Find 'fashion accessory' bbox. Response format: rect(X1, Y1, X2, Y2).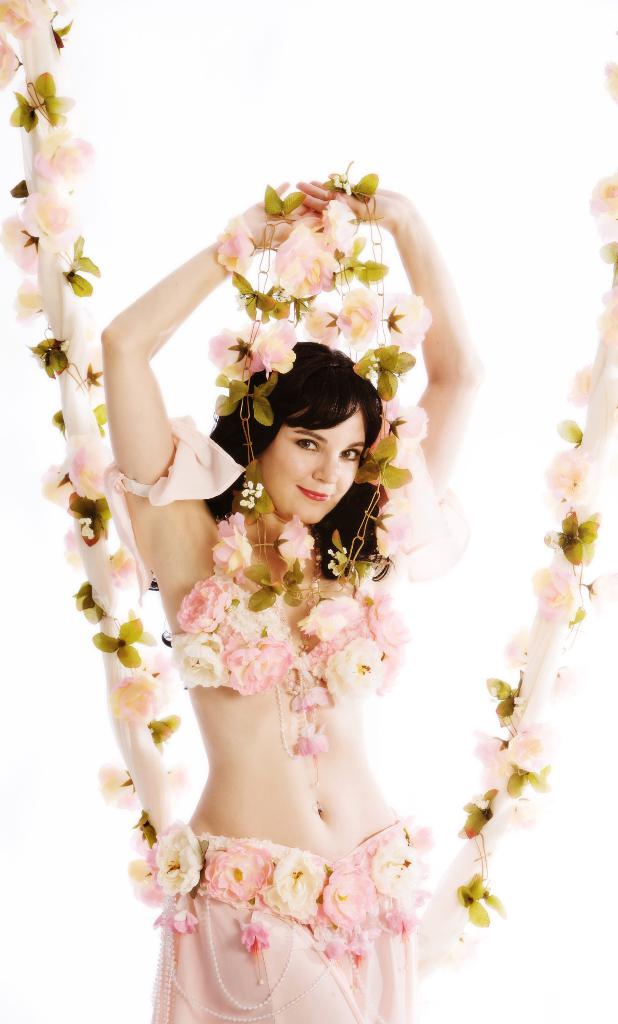
rect(232, 461, 277, 610).
